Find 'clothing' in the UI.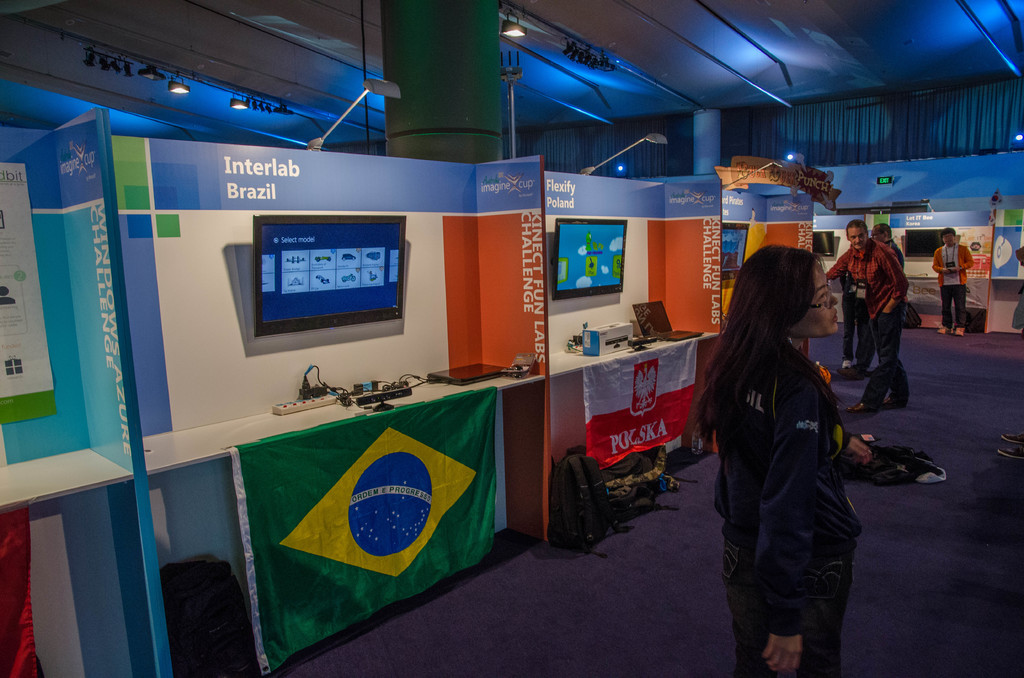
UI element at x1=702 y1=334 x2=865 y2=668.
